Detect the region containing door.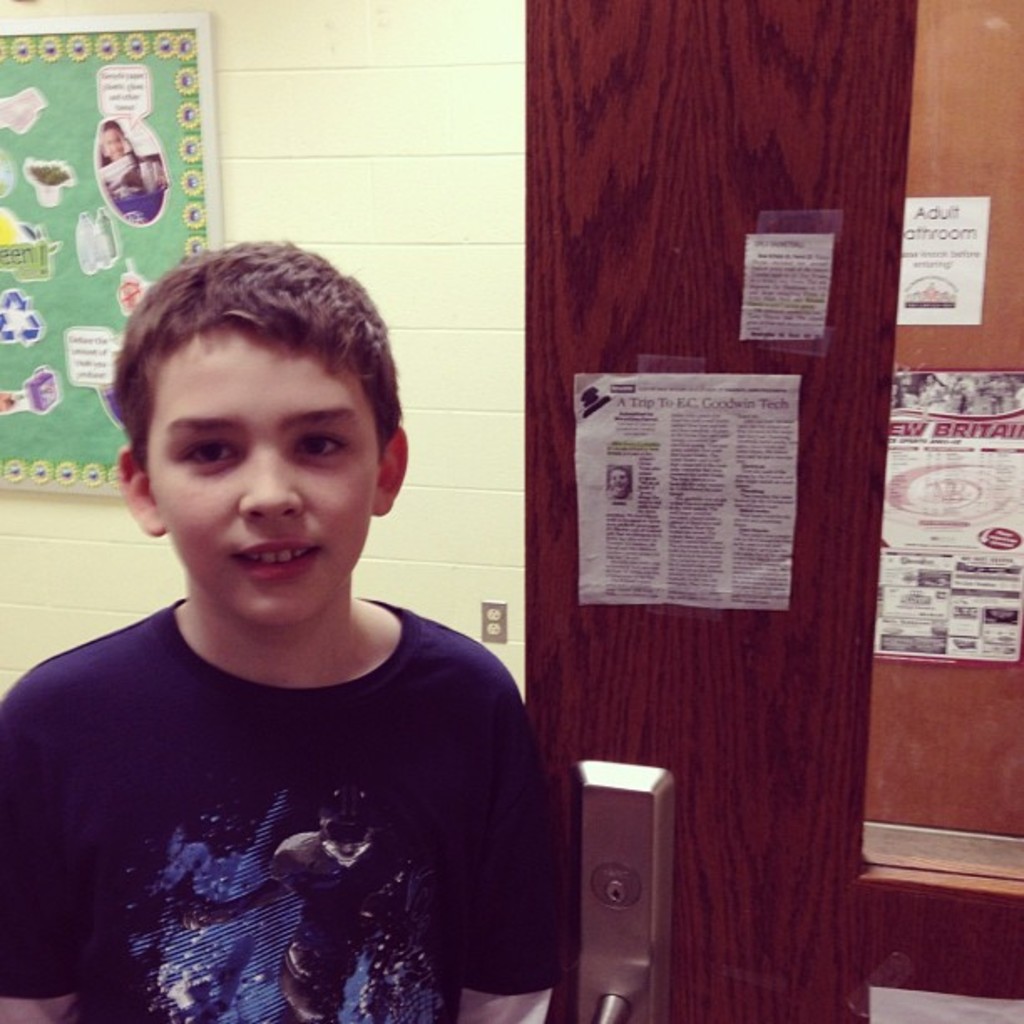
l=520, t=0, r=919, b=1022.
